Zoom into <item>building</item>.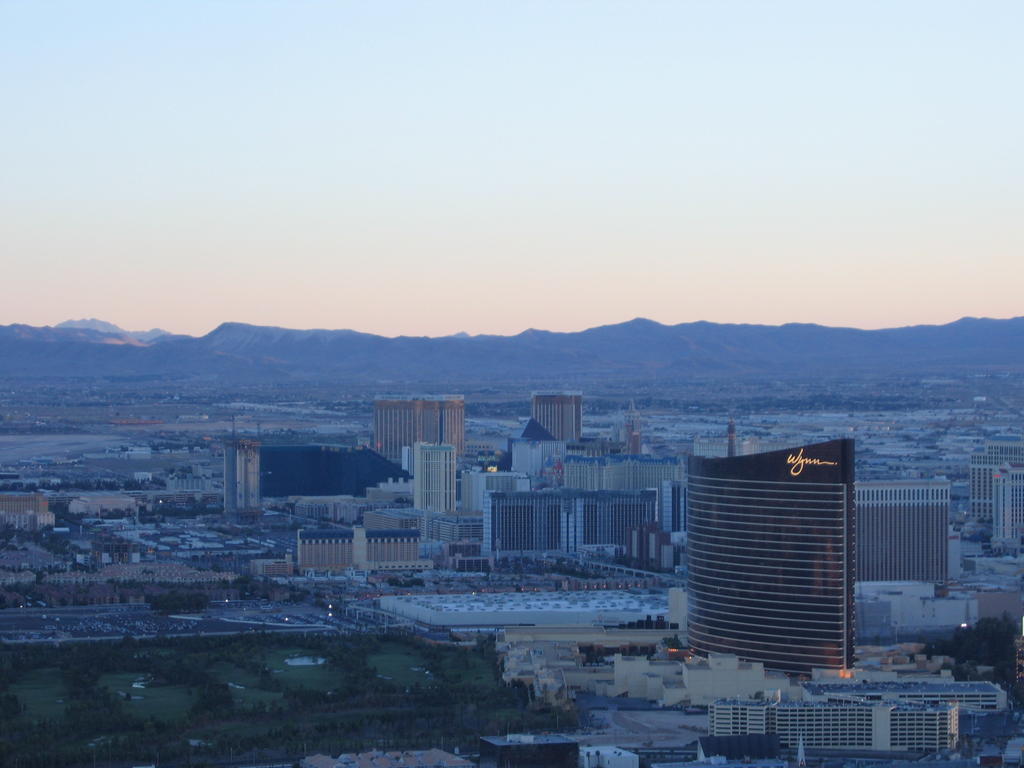
Zoom target: (left=0, top=492, right=55, bottom=539).
